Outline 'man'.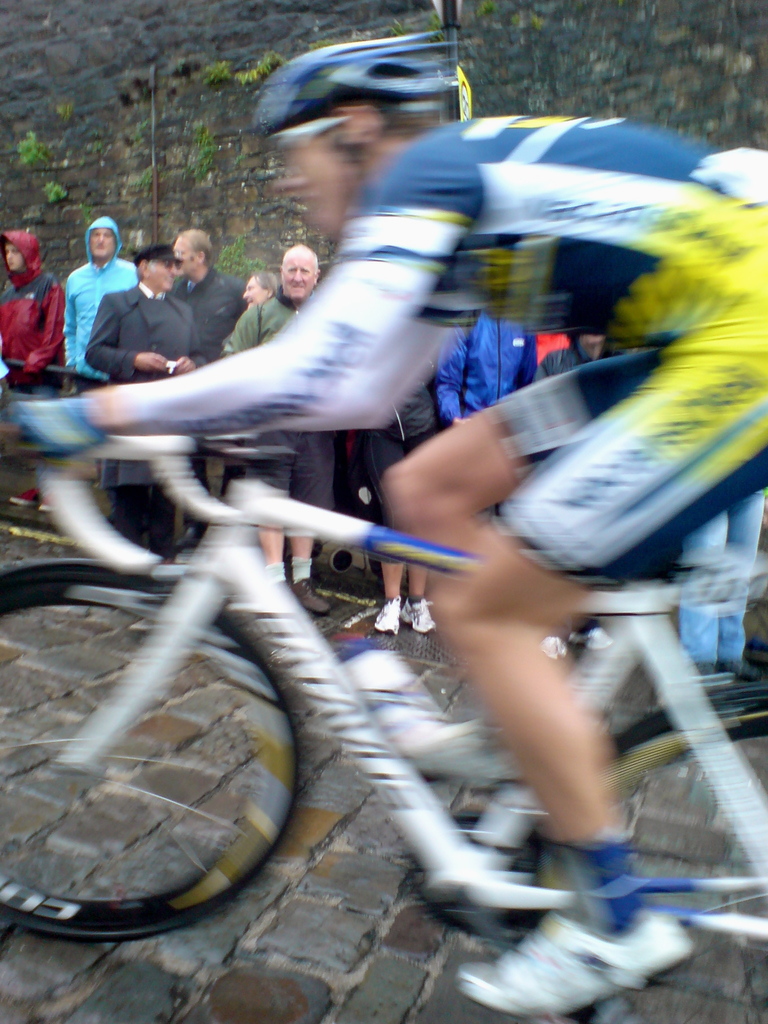
Outline: 0,29,767,1018.
